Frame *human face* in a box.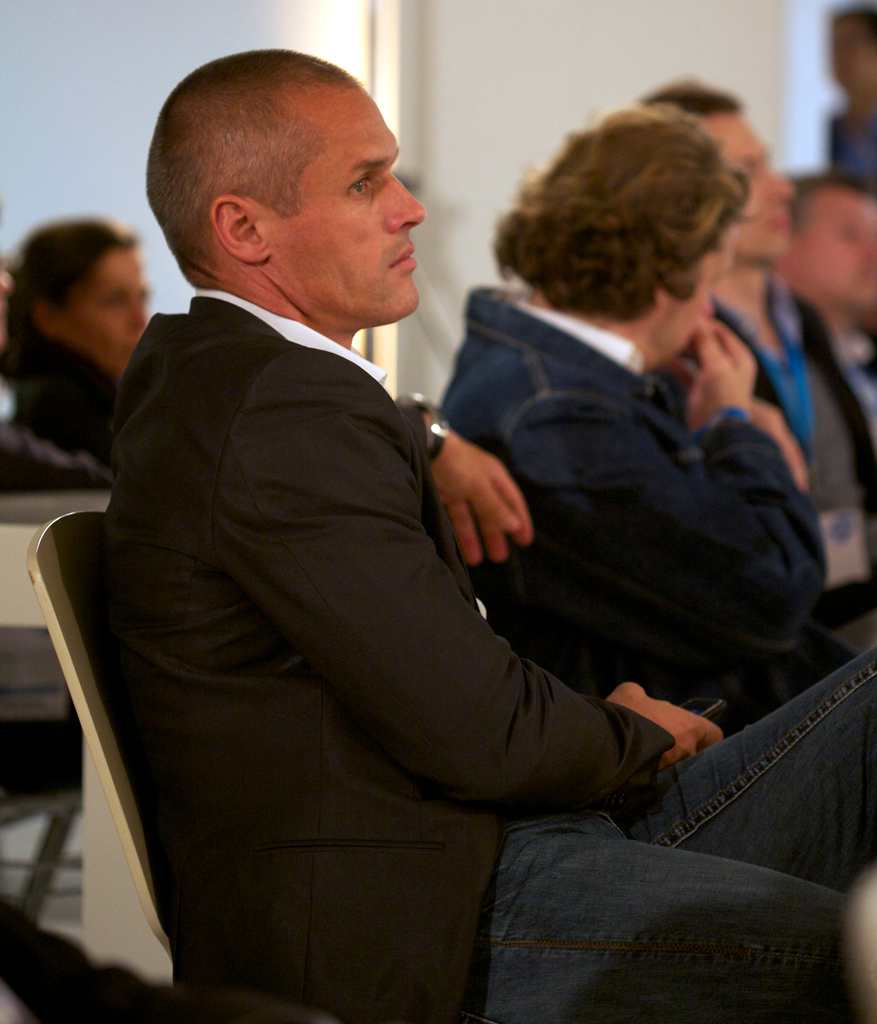
<bbox>793, 185, 876, 313</bbox>.
